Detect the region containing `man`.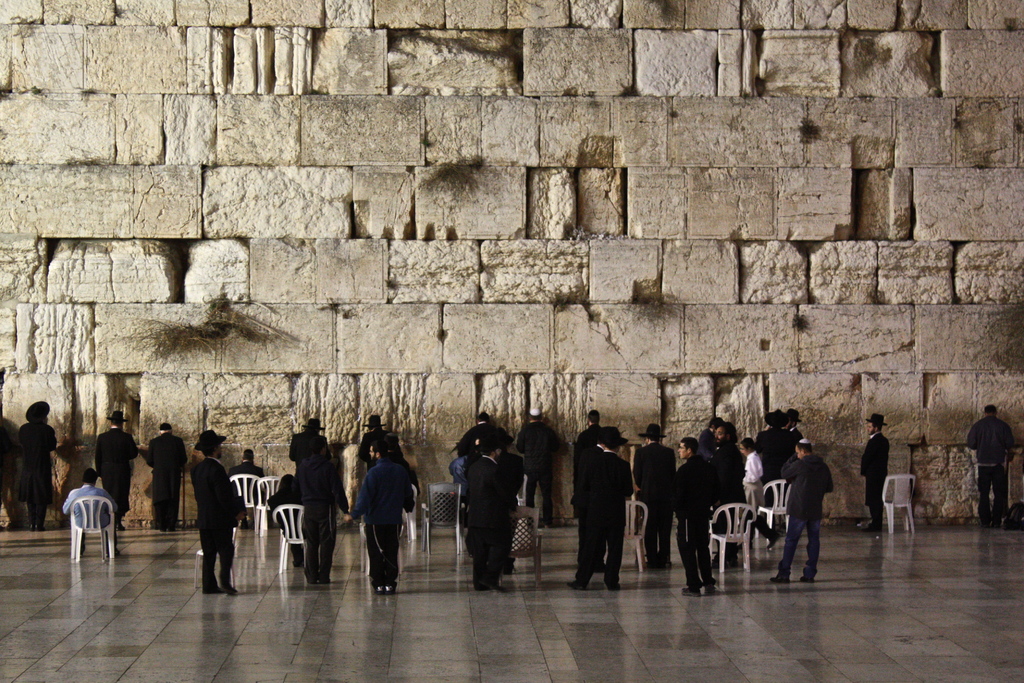
294/432/349/588.
